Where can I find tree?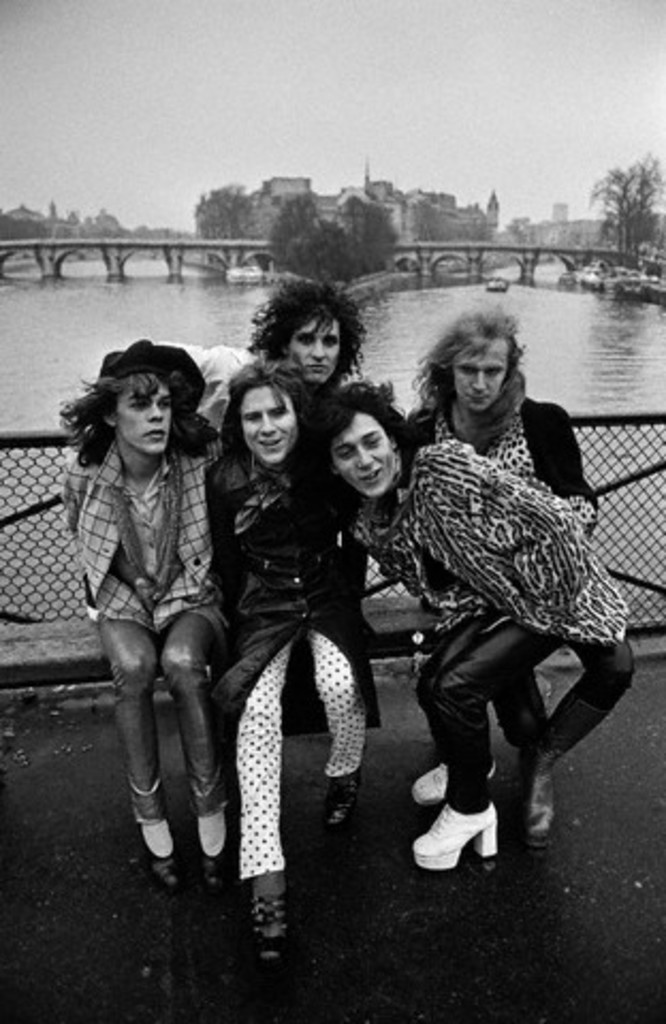
You can find it at box=[348, 194, 393, 262].
